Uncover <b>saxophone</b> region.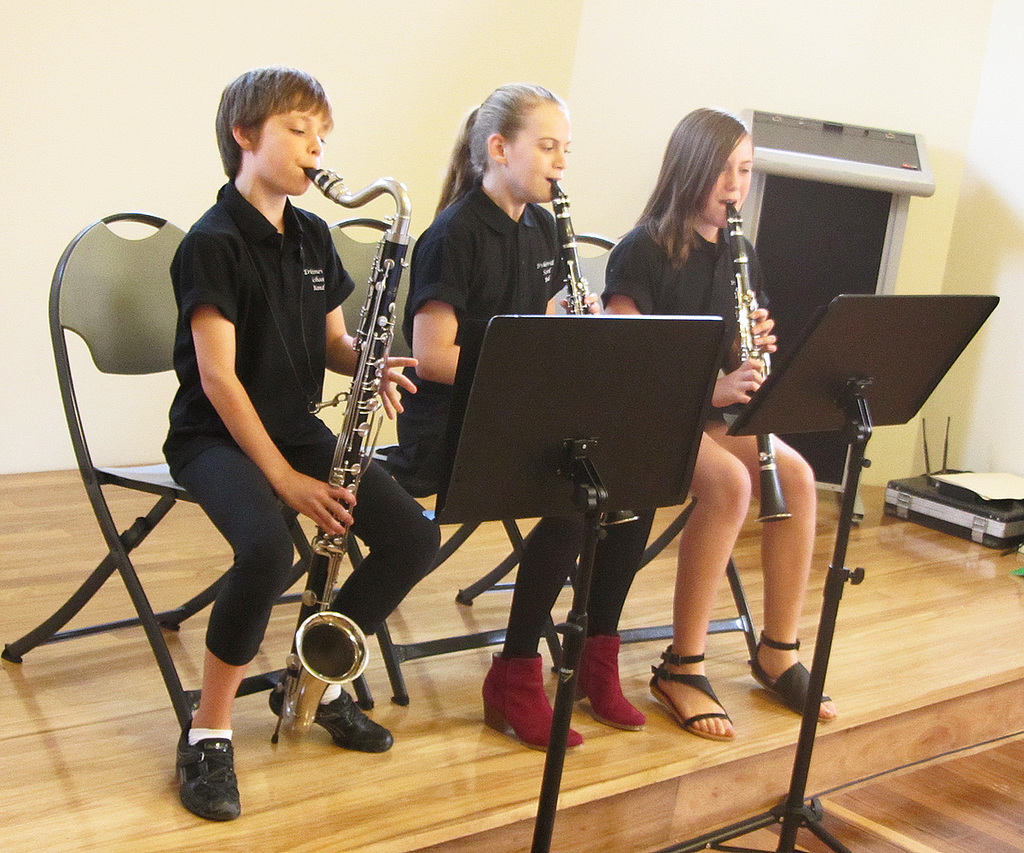
Uncovered: rect(556, 183, 588, 317).
